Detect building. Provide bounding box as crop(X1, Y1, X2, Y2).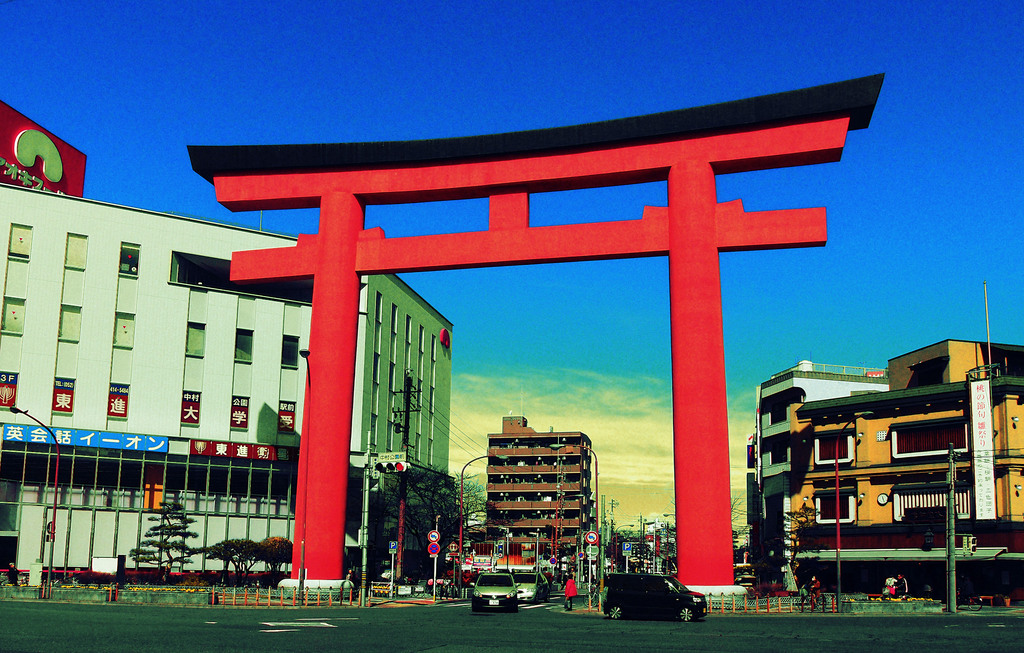
crop(0, 184, 451, 593).
